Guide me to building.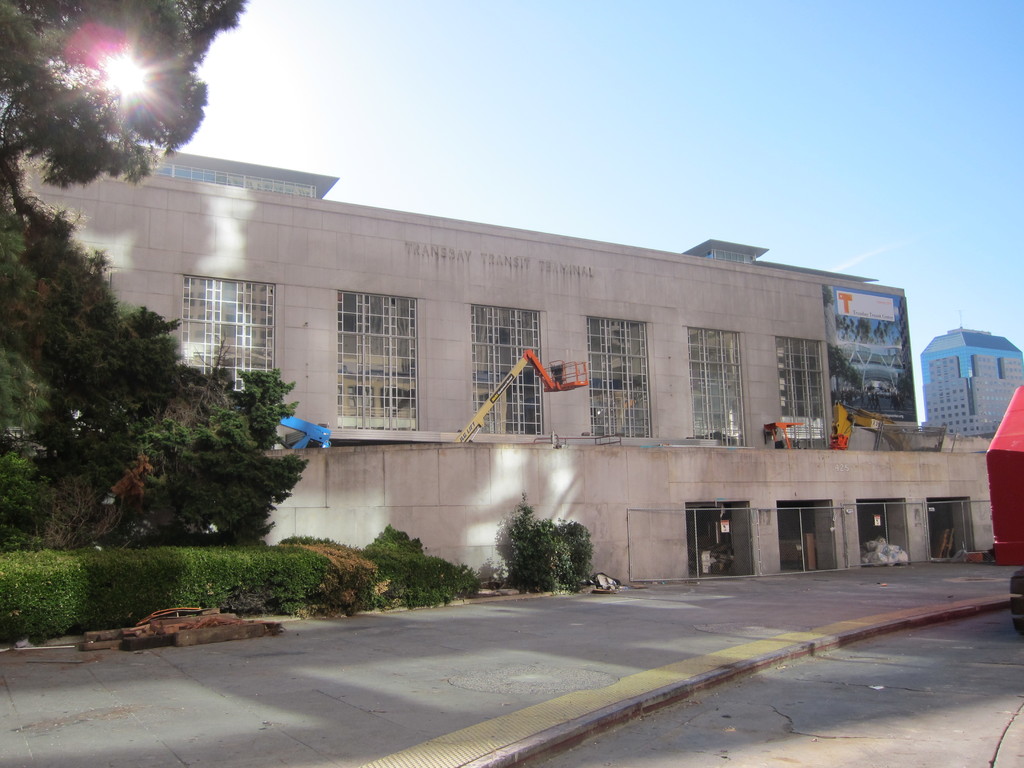
Guidance: left=19, top=138, right=997, bottom=595.
